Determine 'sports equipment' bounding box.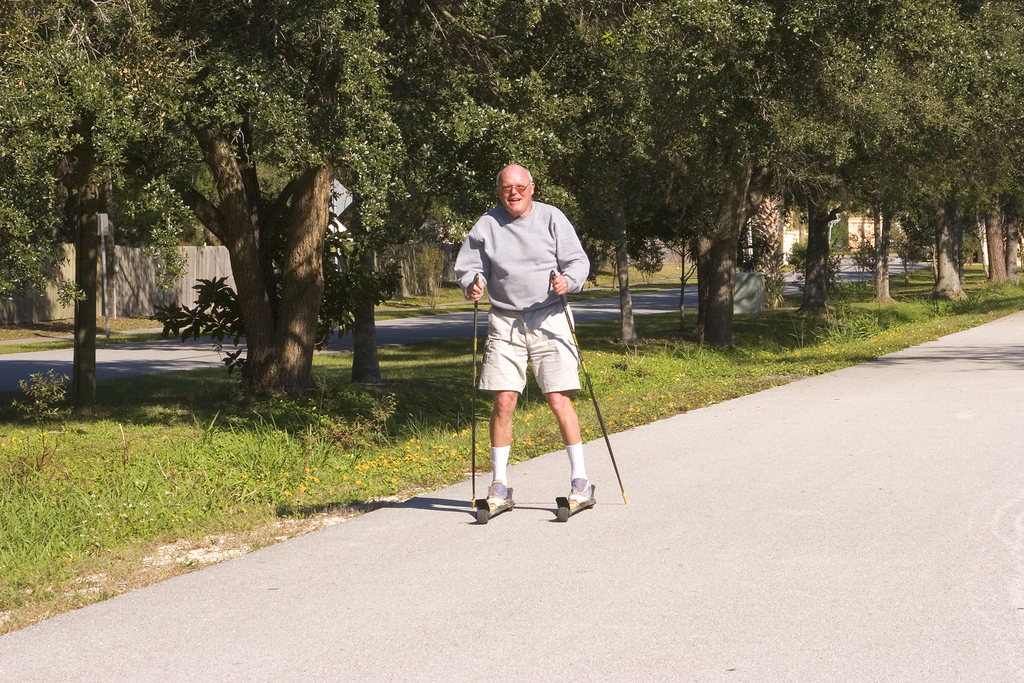
Determined: 476,488,515,524.
